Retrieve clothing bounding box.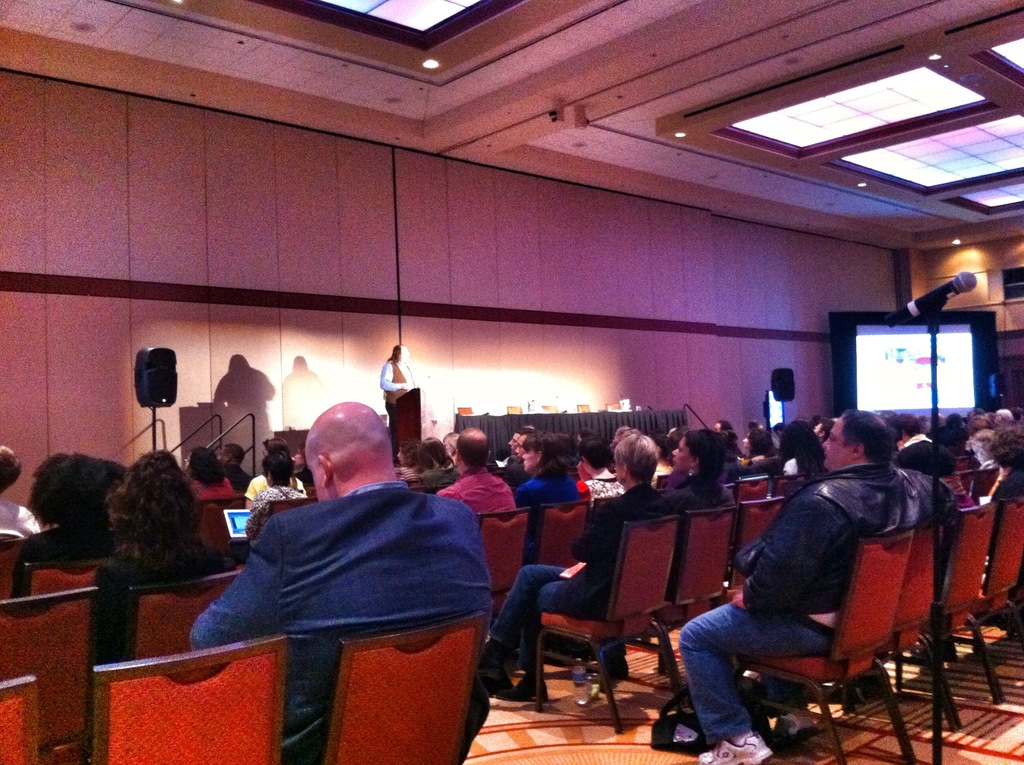
Bounding box: 893:428:954:486.
